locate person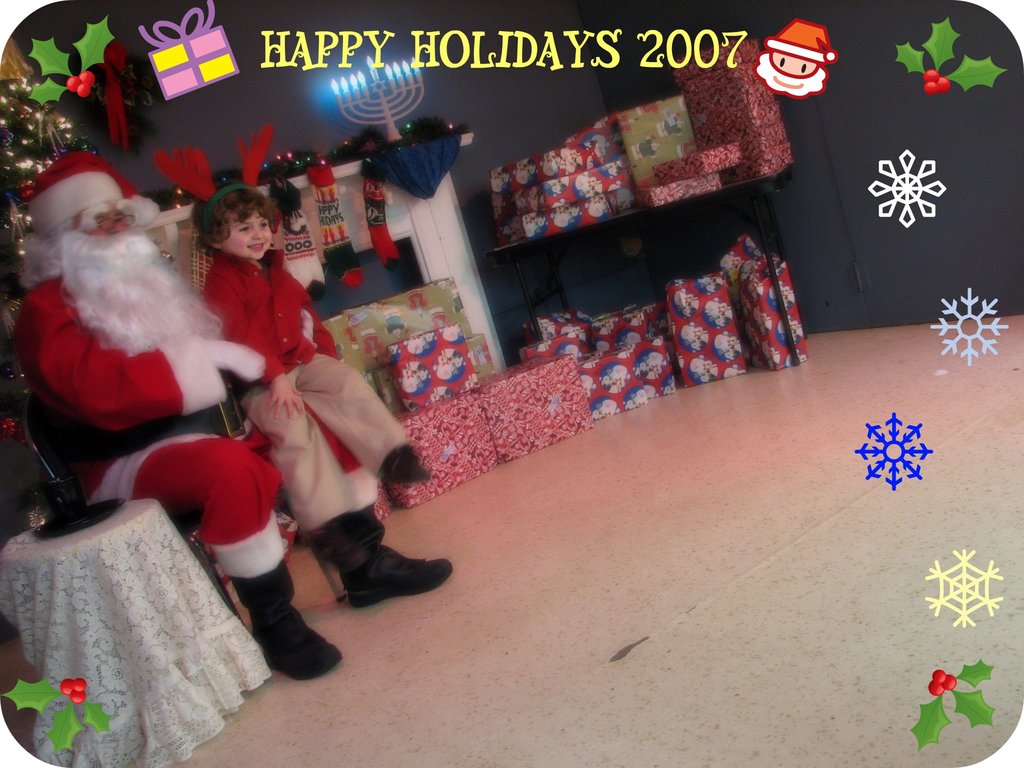
(24, 131, 288, 678)
